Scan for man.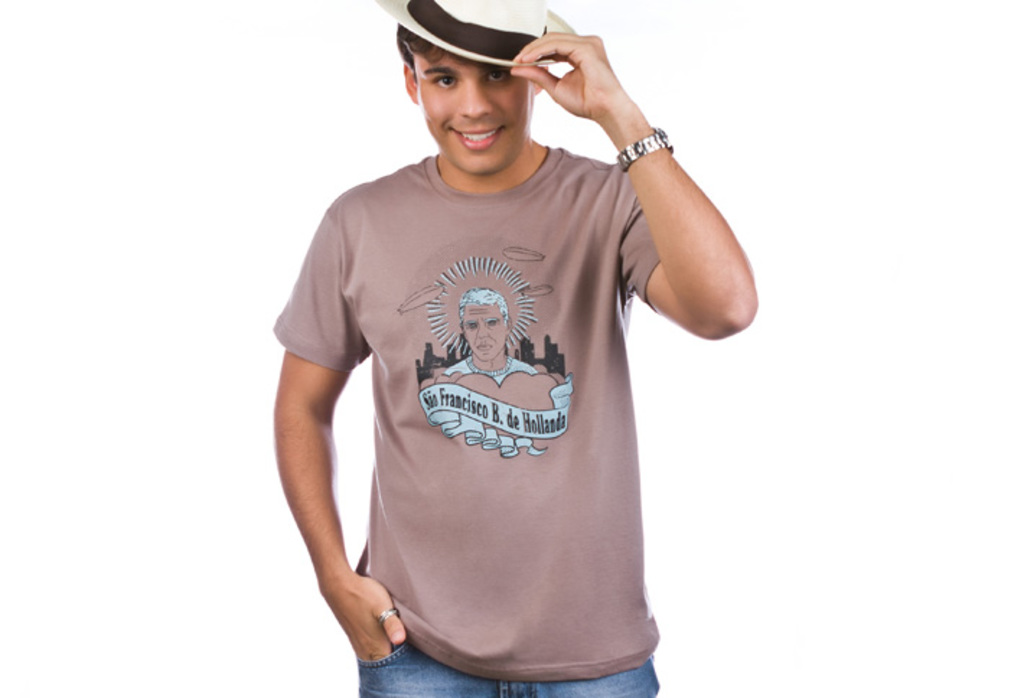
Scan result: 242 0 763 686.
